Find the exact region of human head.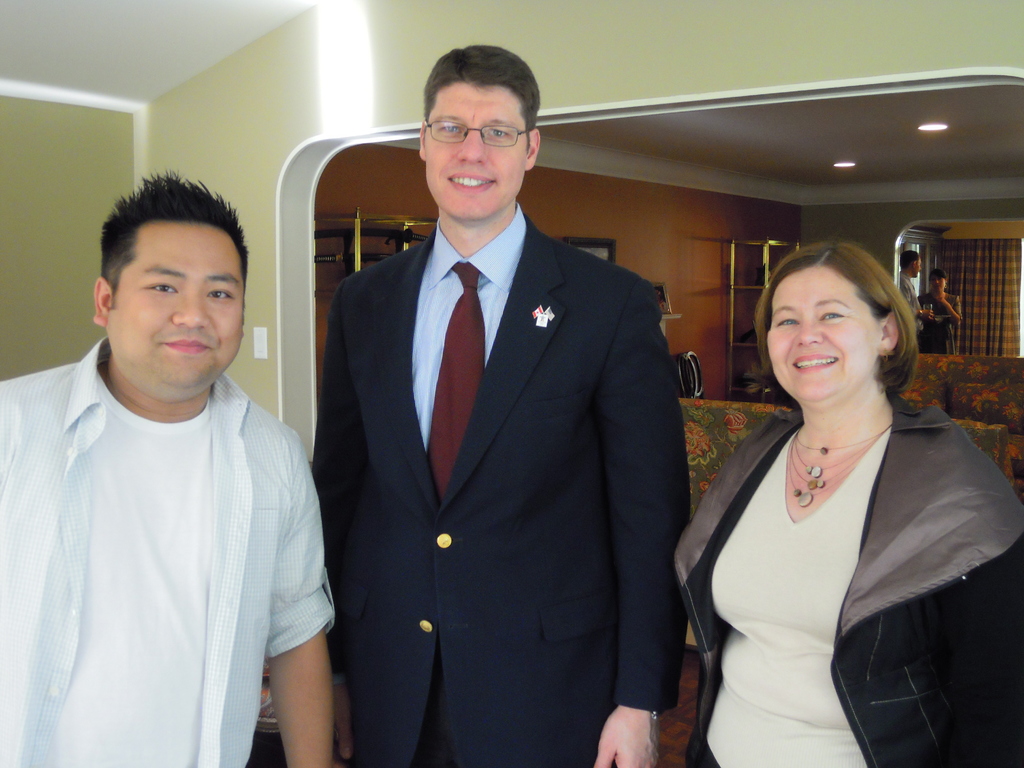
Exact region: (756,243,917,413).
